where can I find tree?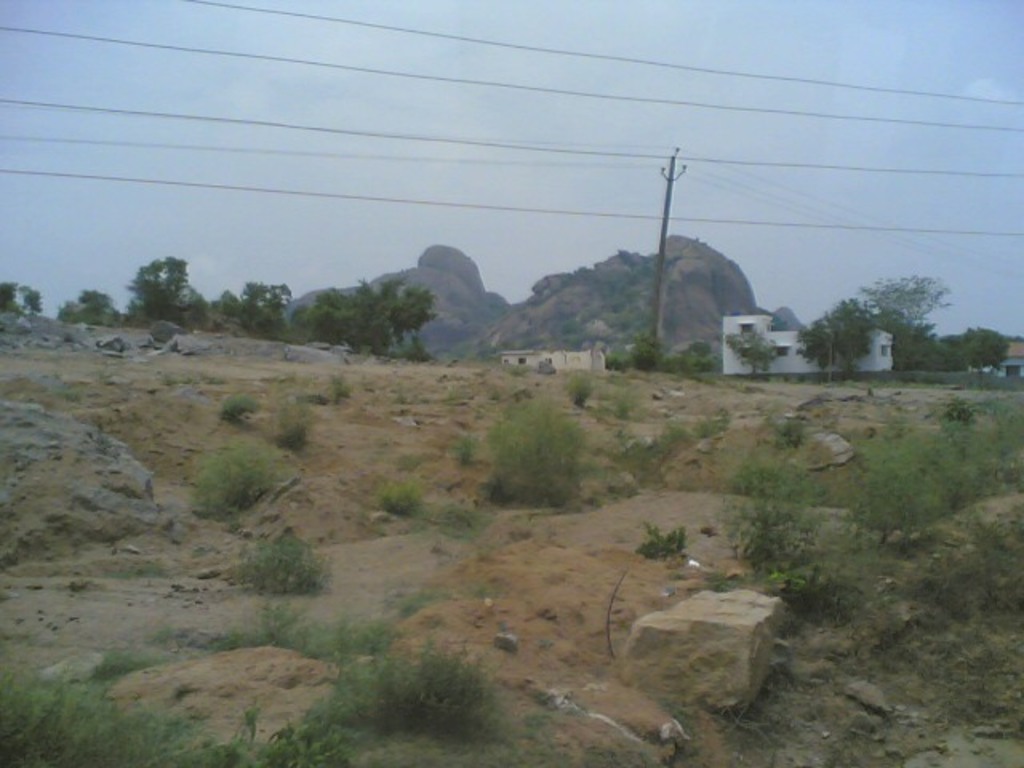
You can find it at [x1=0, y1=277, x2=18, y2=314].
